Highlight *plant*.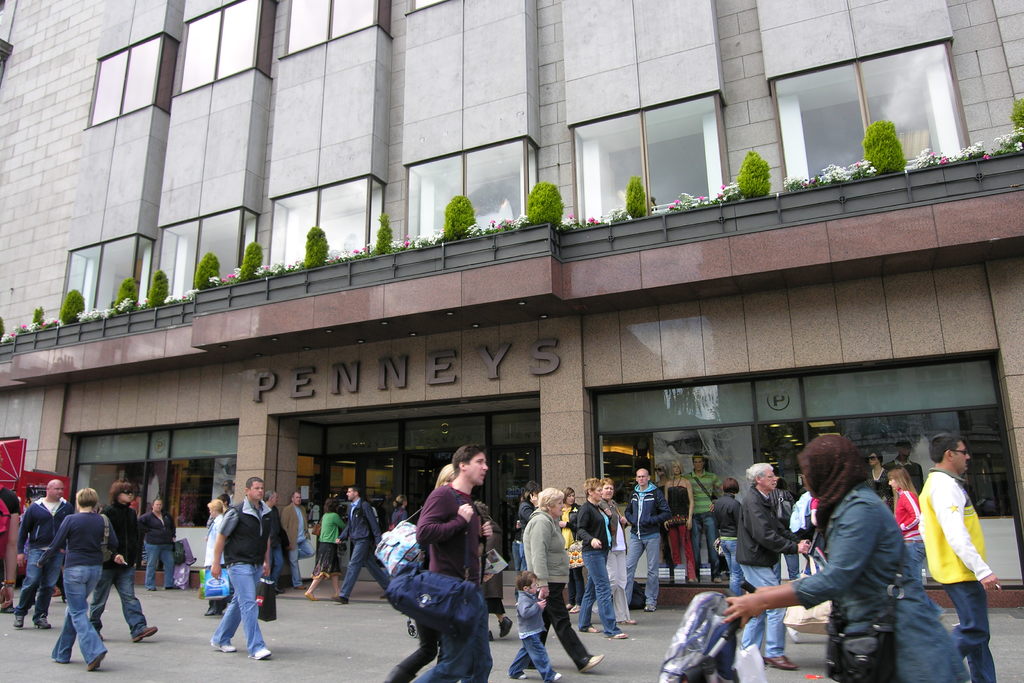
Highlighted region: region(301, 223, 330, 274).
